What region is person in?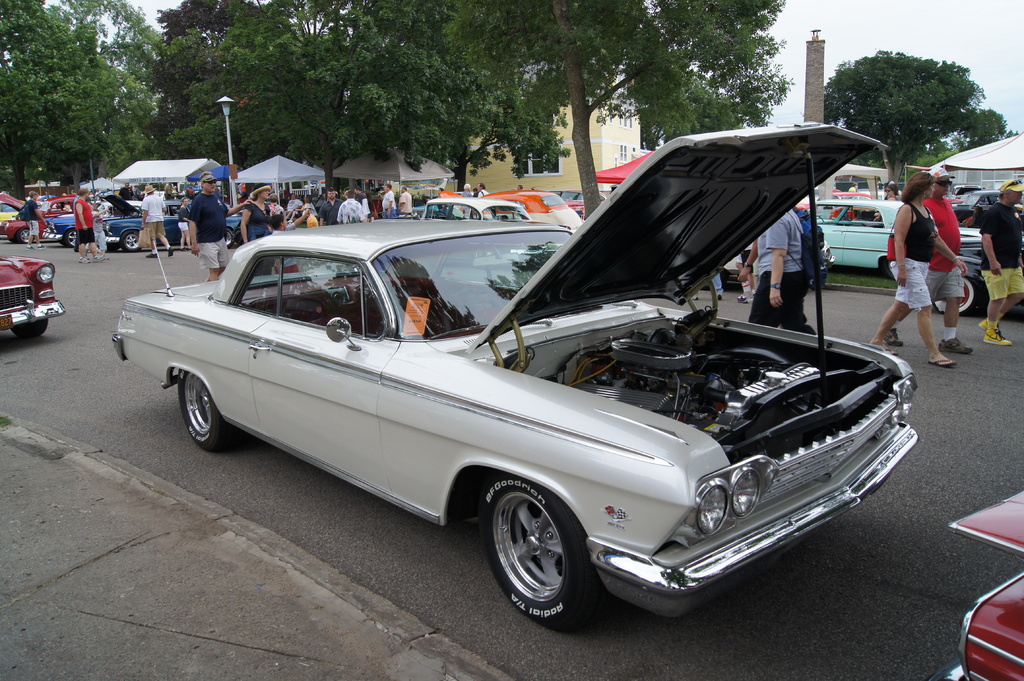
l=300, t=193, r=318, b=218.
